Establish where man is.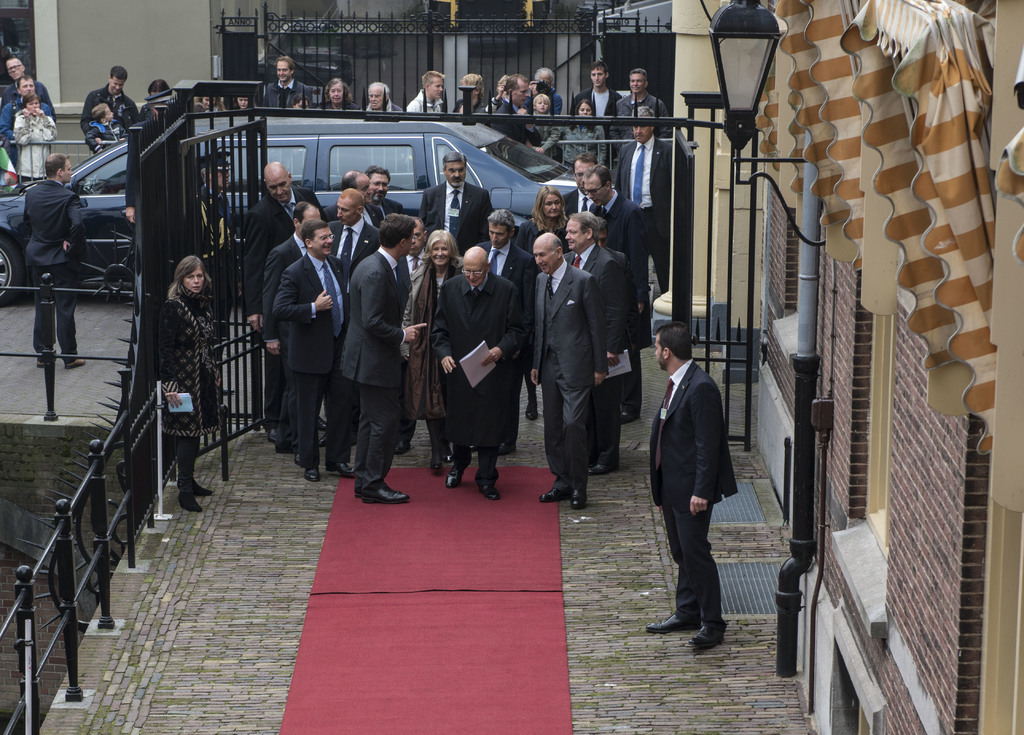
Established at (607, 68, 678, 141).
